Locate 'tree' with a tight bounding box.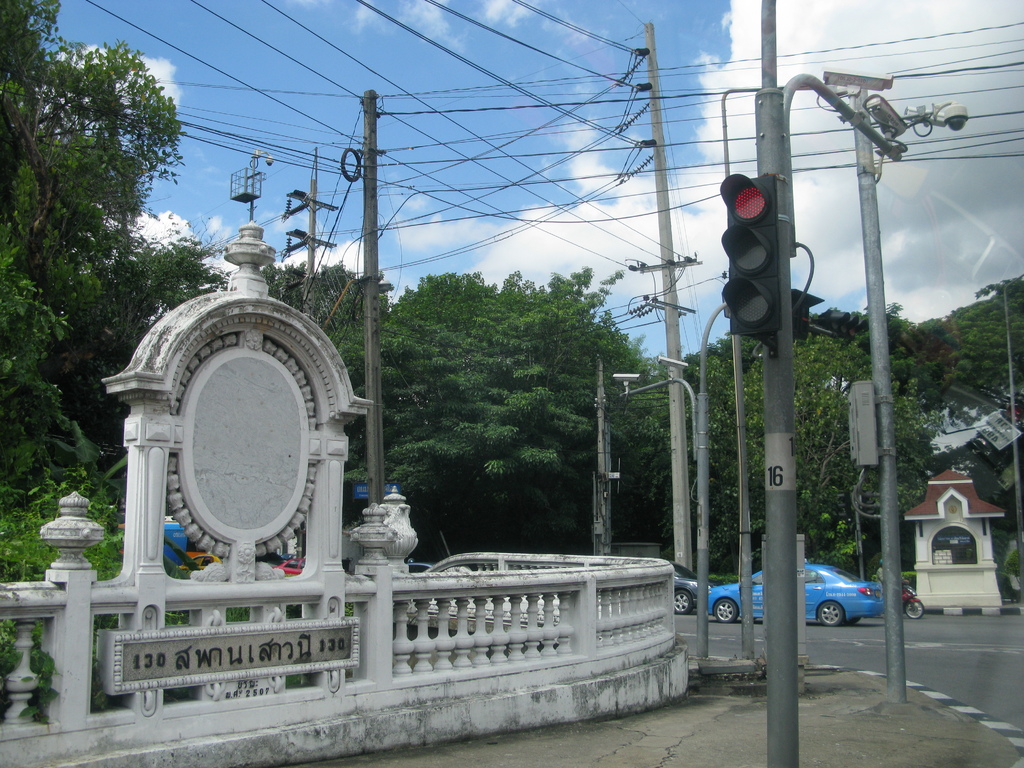
bbox=[821, 273, 1023, 455].
